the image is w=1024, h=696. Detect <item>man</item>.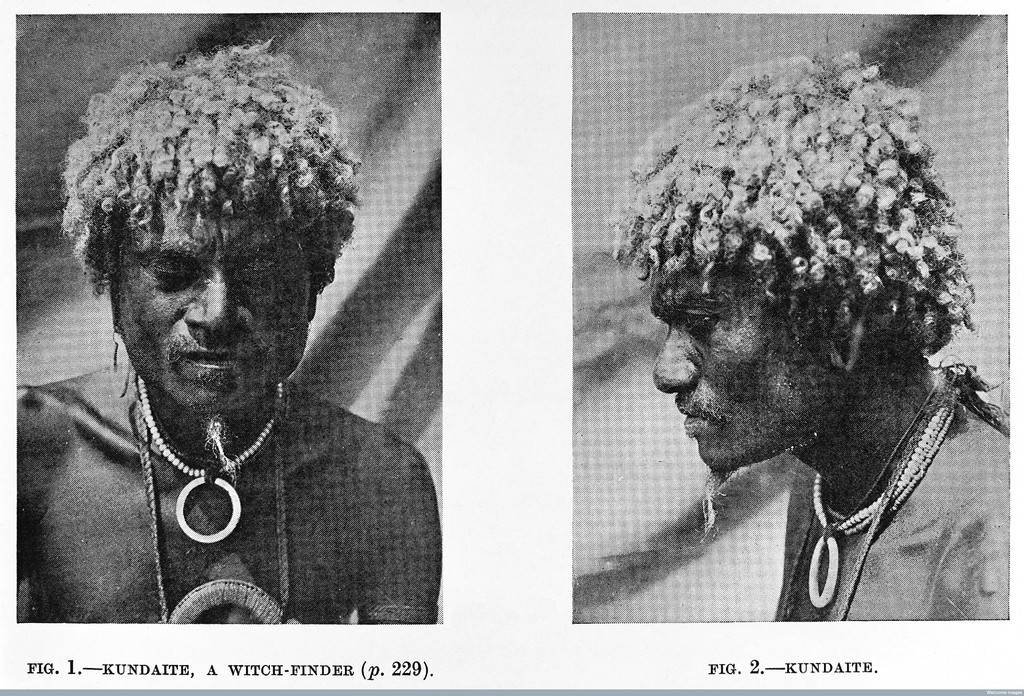
Detection: l=11, t=38, r=444, b=647.
